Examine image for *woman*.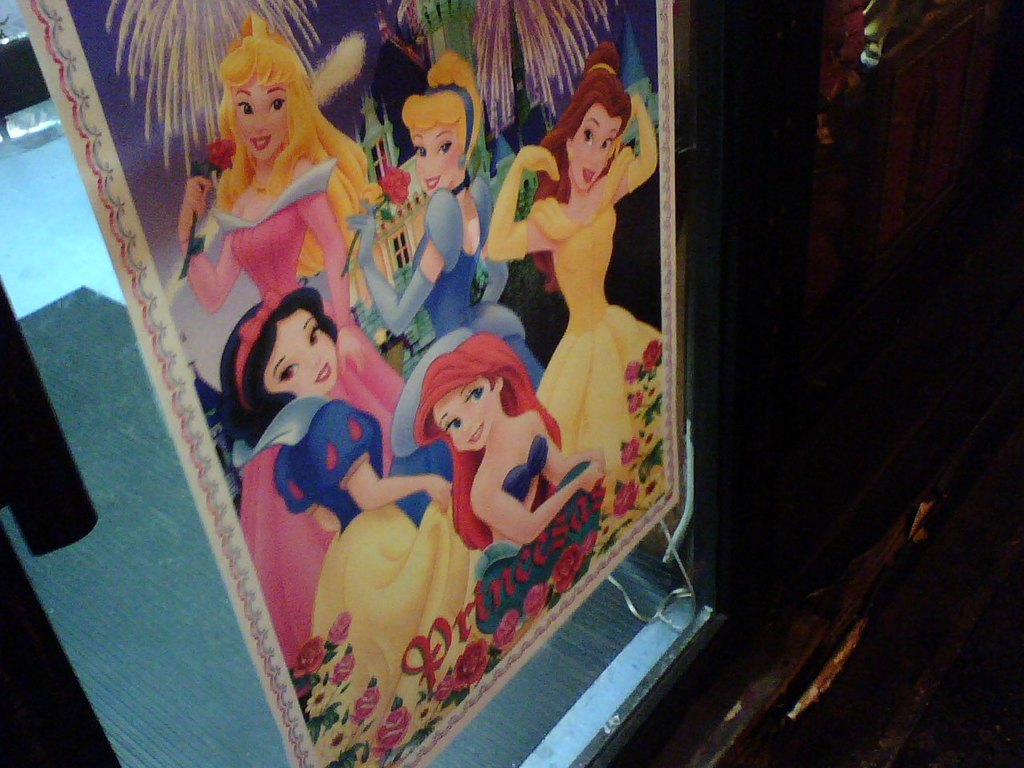
Examination result: {"left": 219, "top": 286, "right": 505, "bottom": 760}.
